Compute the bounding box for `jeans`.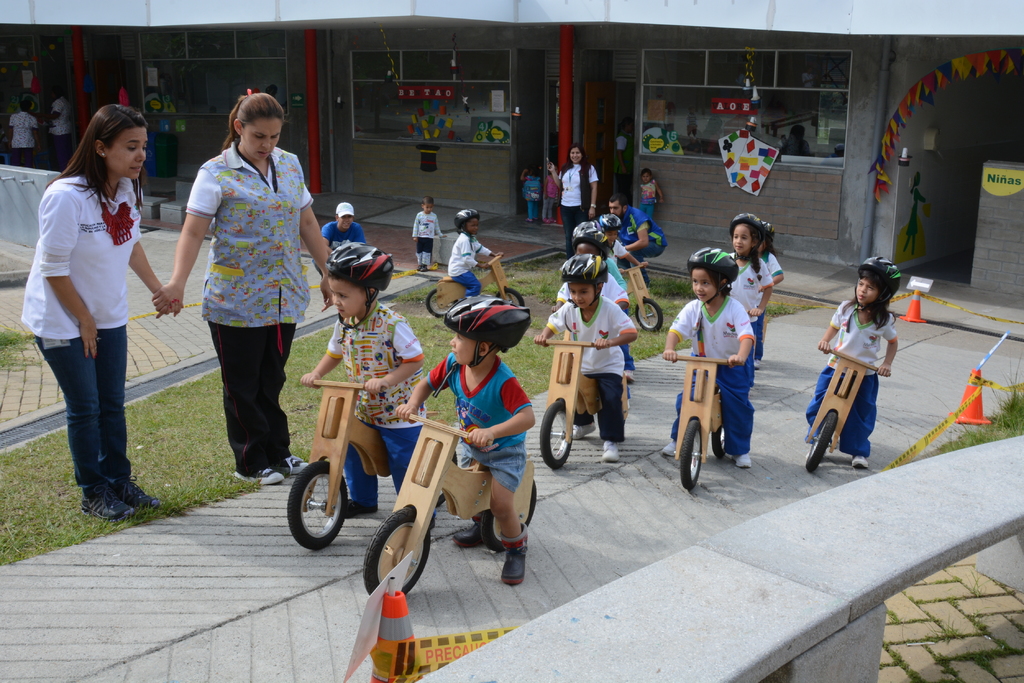
locate(43, 321, 138, 513).
